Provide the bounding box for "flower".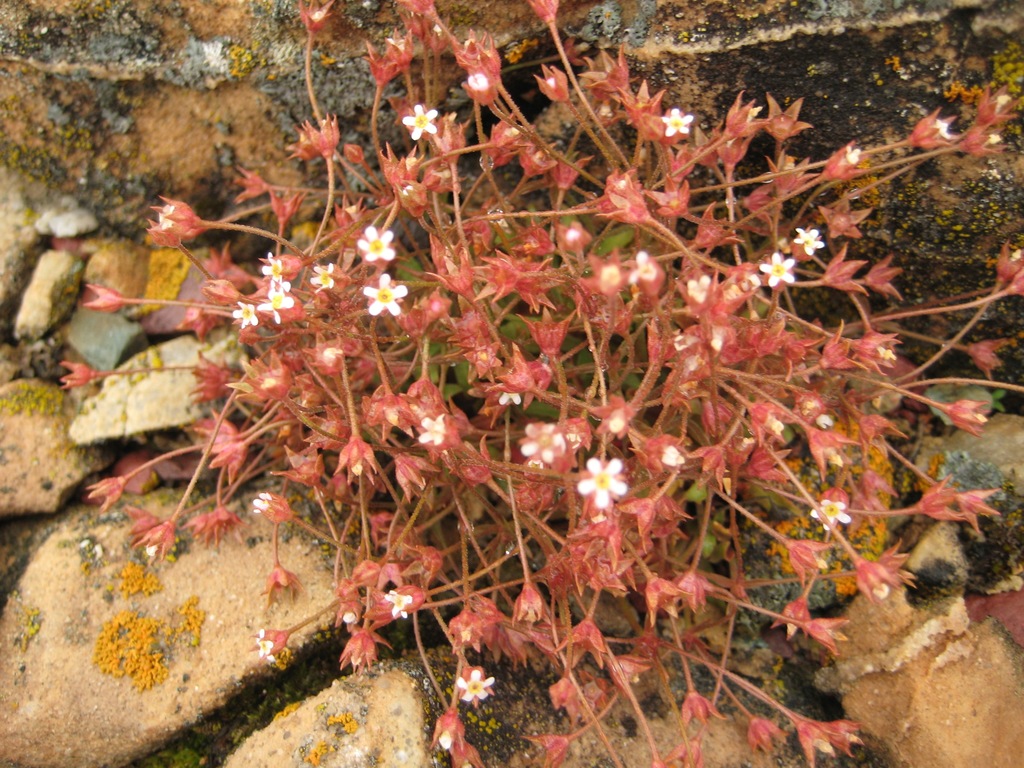
pyautogui.locateOnScreen(808, 500, 851, 536).
